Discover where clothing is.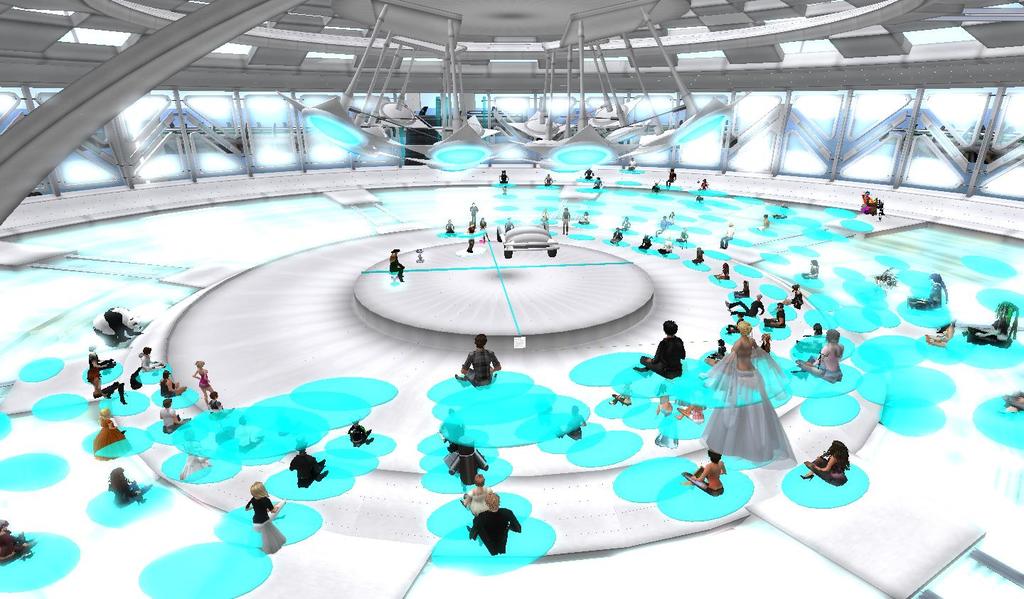
Discovered at <box>645,328,683,379</box>.
